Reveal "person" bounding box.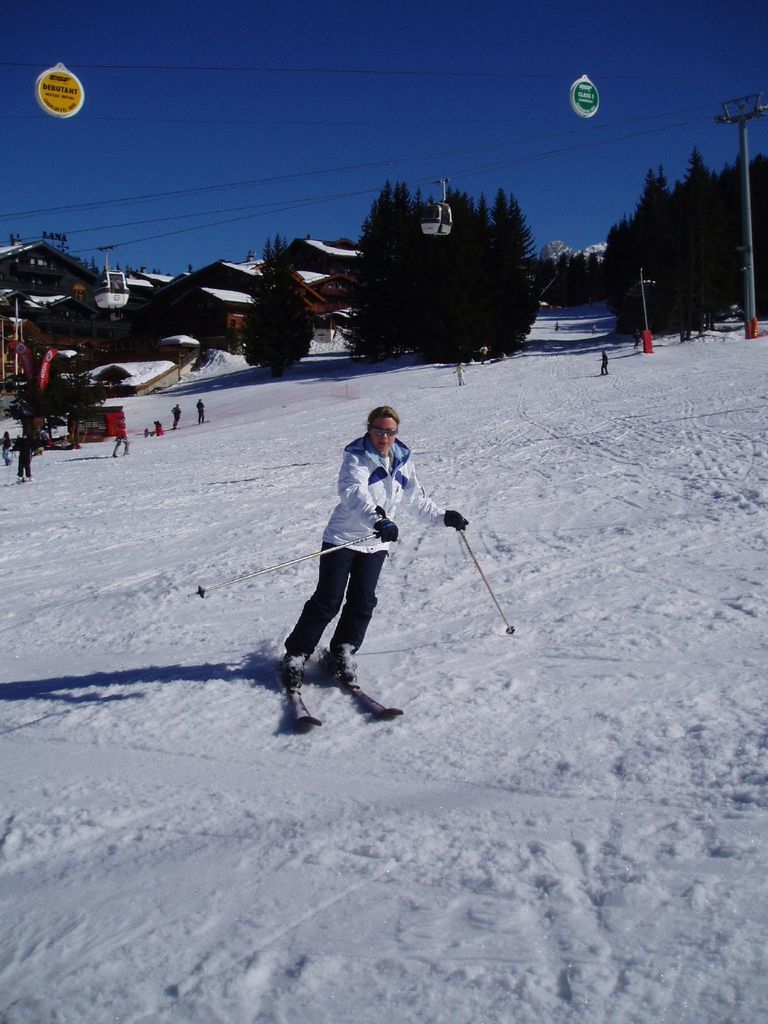
Revealed: <bbox>170, 403, 182, 429</bbox>.
